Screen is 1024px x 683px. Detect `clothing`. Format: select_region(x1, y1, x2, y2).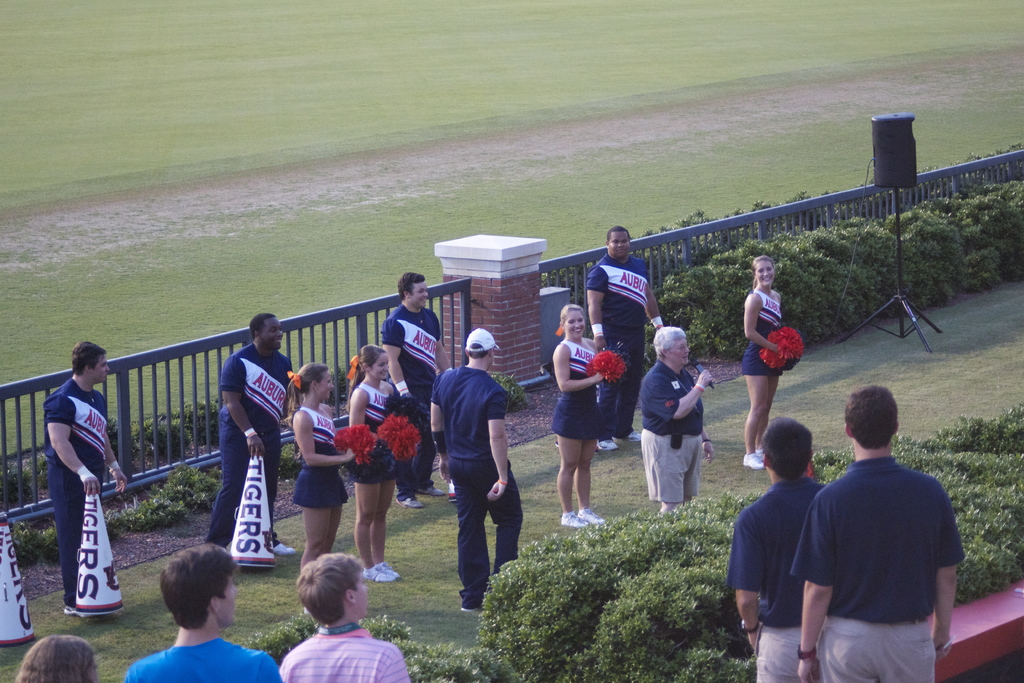
select_region(721, 476, 825, 682).
